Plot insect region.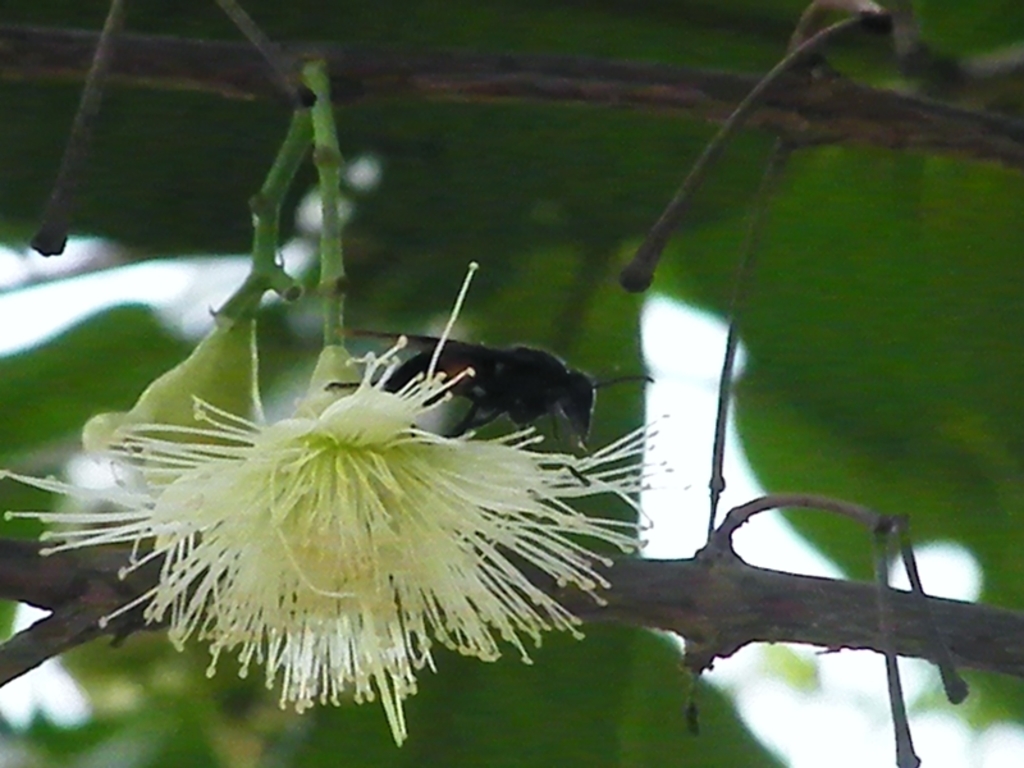
Plotted at region(323, 334, 657, 488).
